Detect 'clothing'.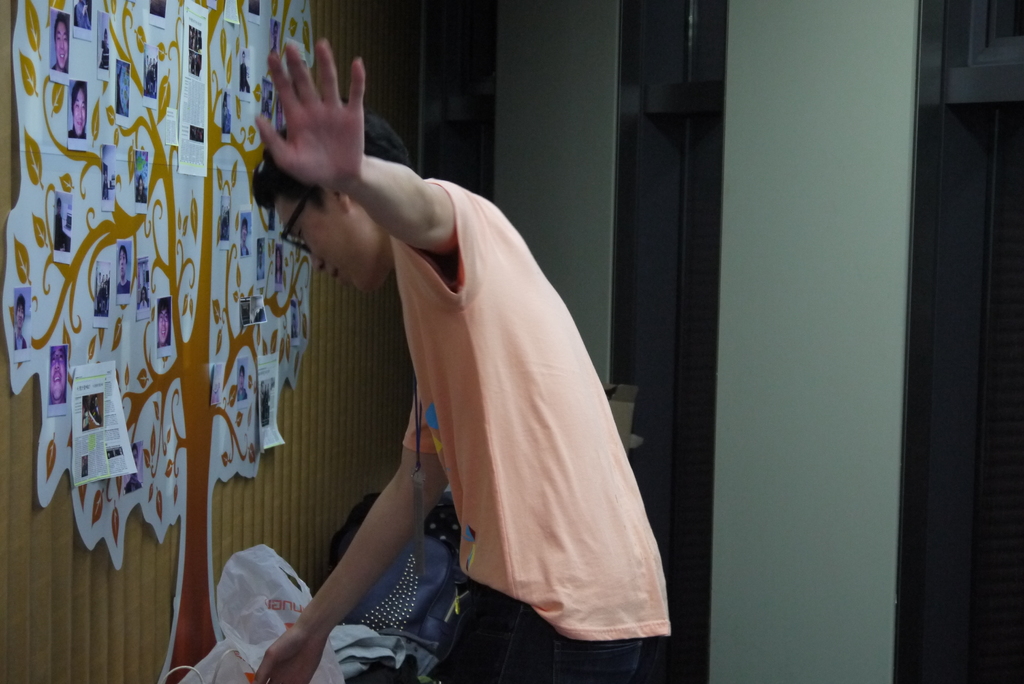
Detected at x1=237, y1=61, x2=249, y2=94.
